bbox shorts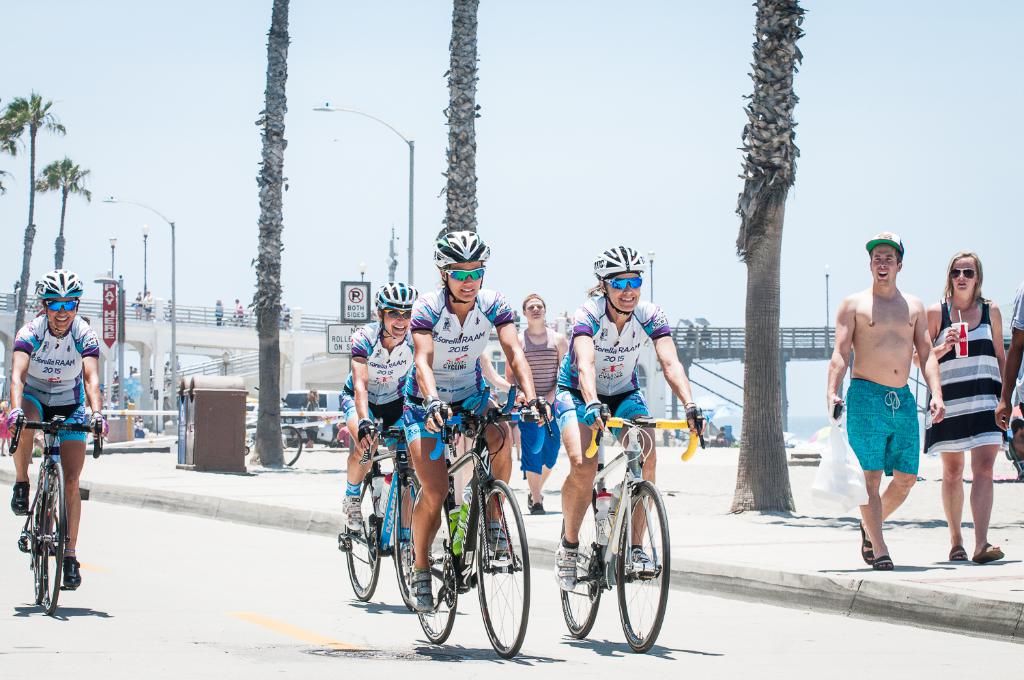
rect(403, 388, 492, 440)
